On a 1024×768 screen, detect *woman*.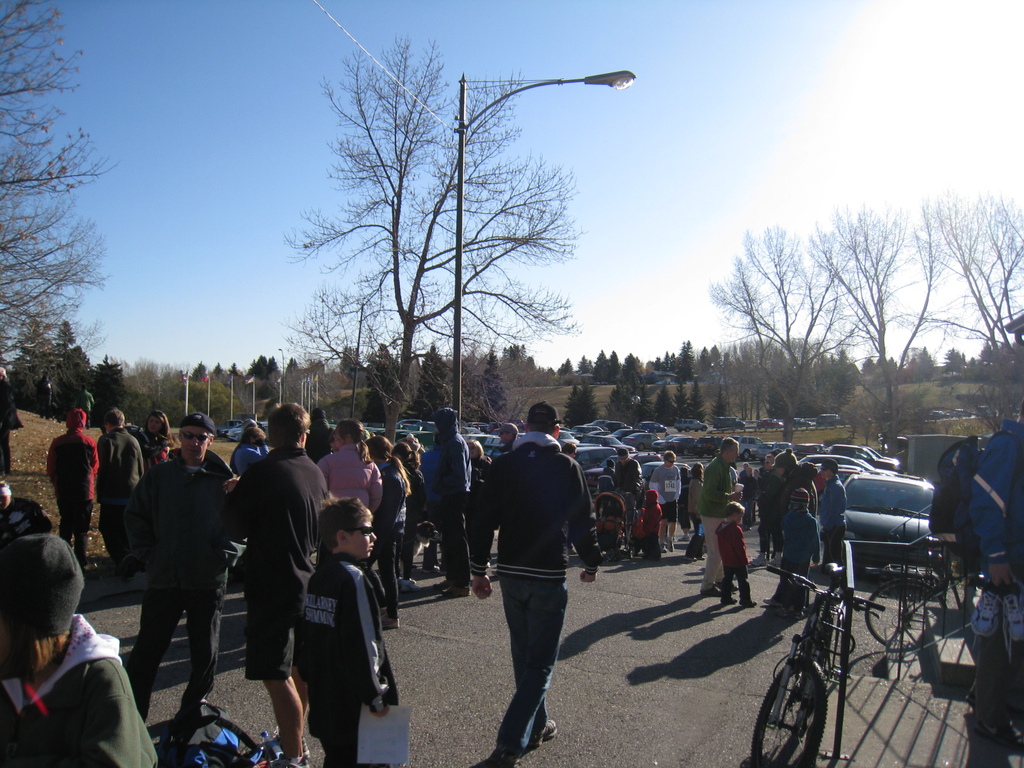
box=[136, 407, 178, 466].
